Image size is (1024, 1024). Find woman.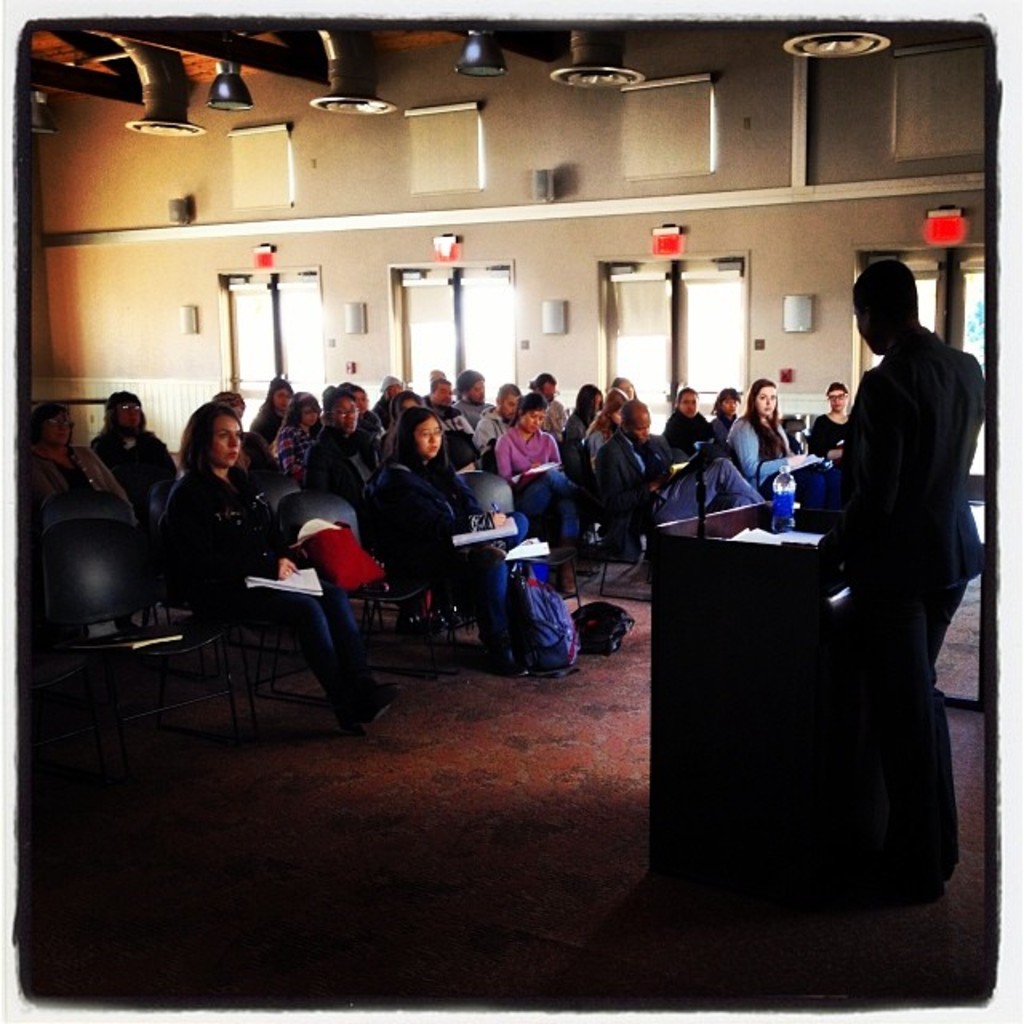
pyautogui.locateOnScreen(176, 395, 389, 714).
